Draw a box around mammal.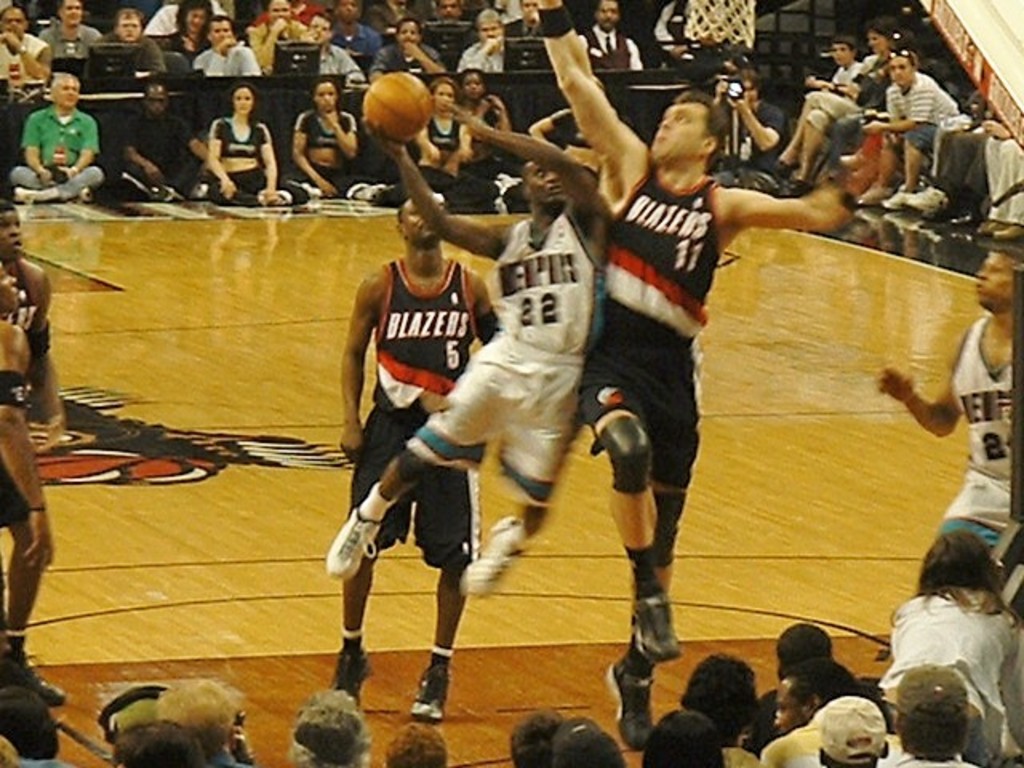
834,22,899,168.
